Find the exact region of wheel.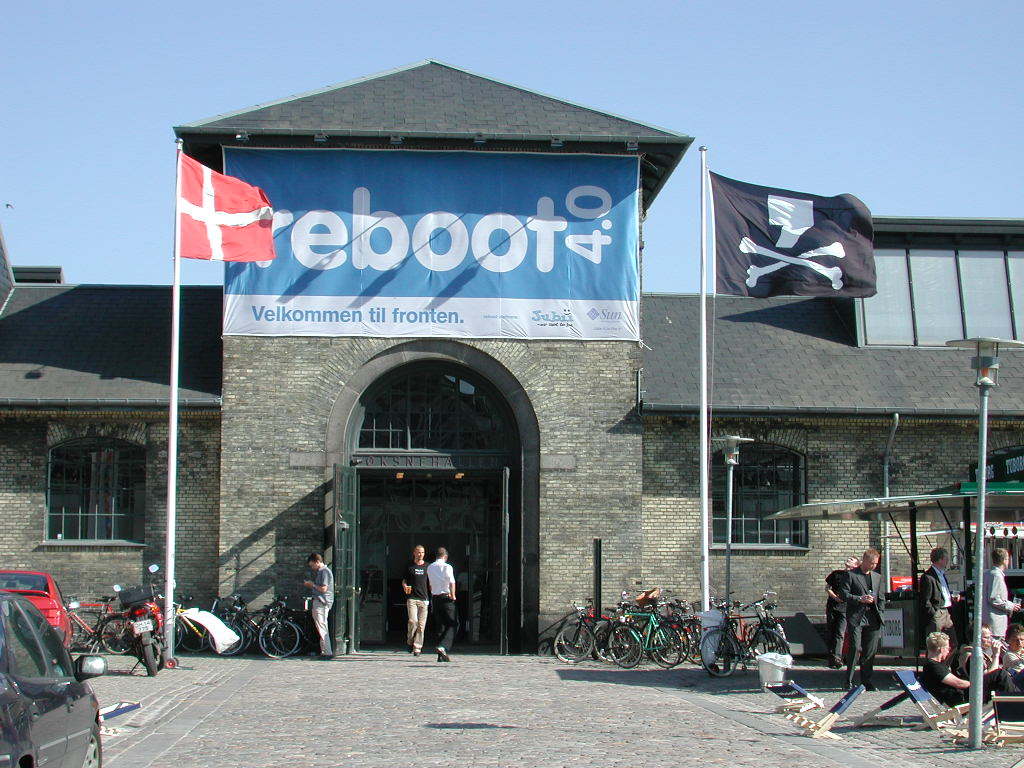
Exact region: x1=262 y1=619 x2=298 y2=658.
